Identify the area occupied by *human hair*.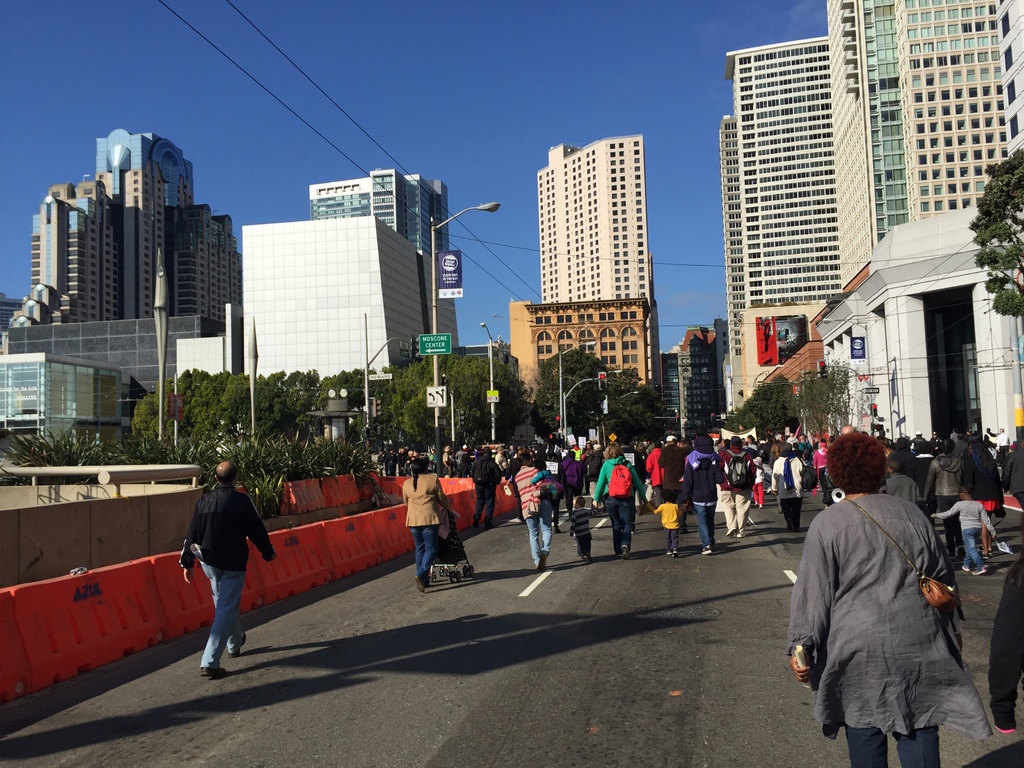
Area: 572/495/586/508.
